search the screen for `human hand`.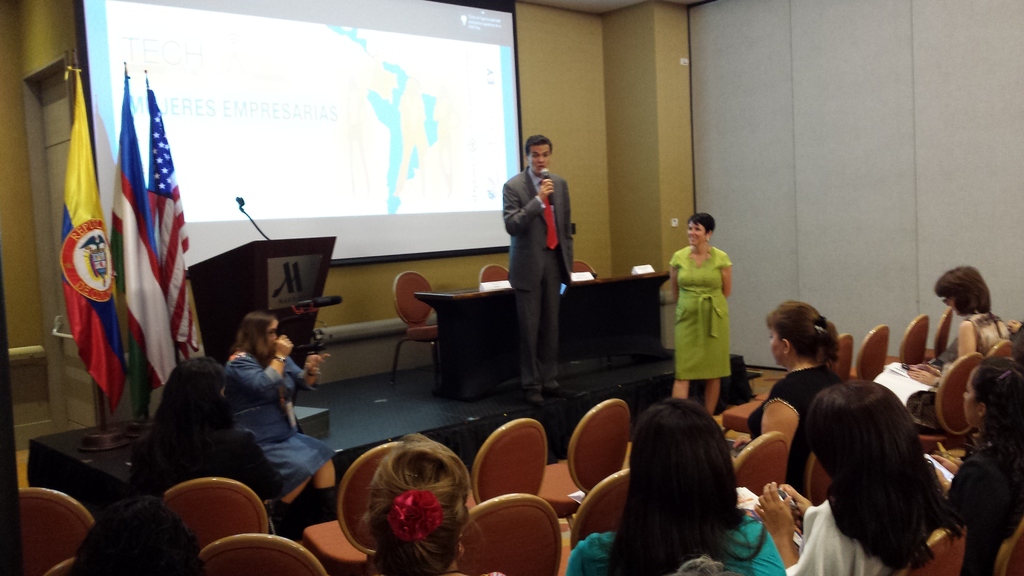
Found at box=[934, 464, 950, 489].
